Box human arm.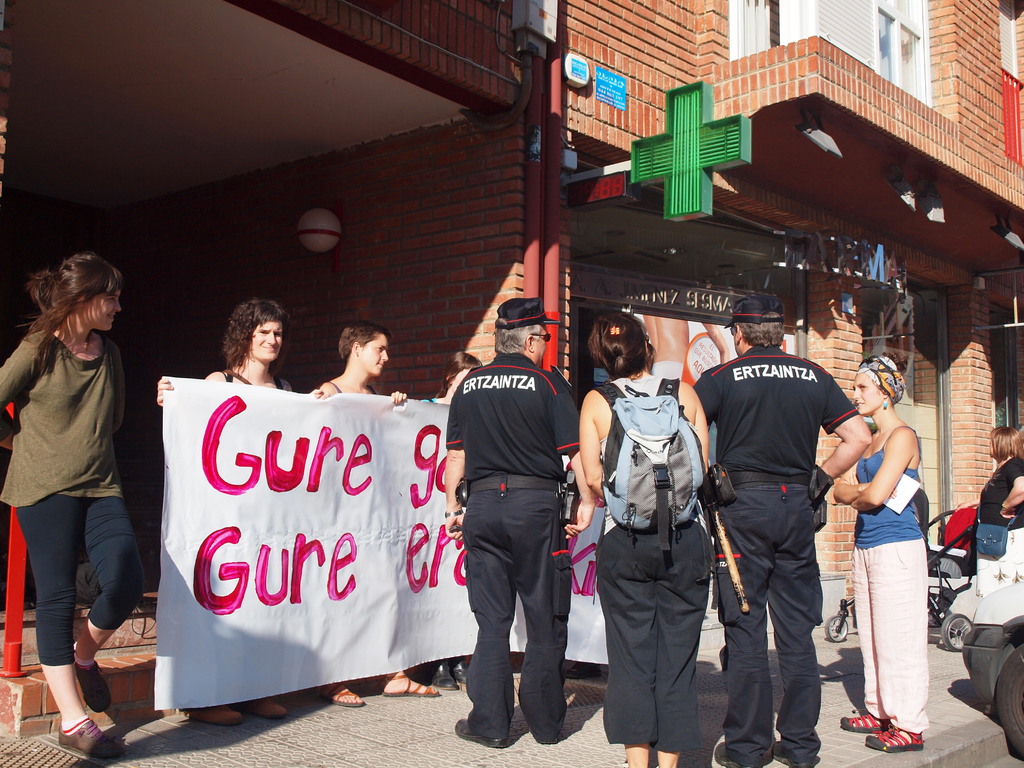
(x1=440, y1=360, x2=487, y2=548).
